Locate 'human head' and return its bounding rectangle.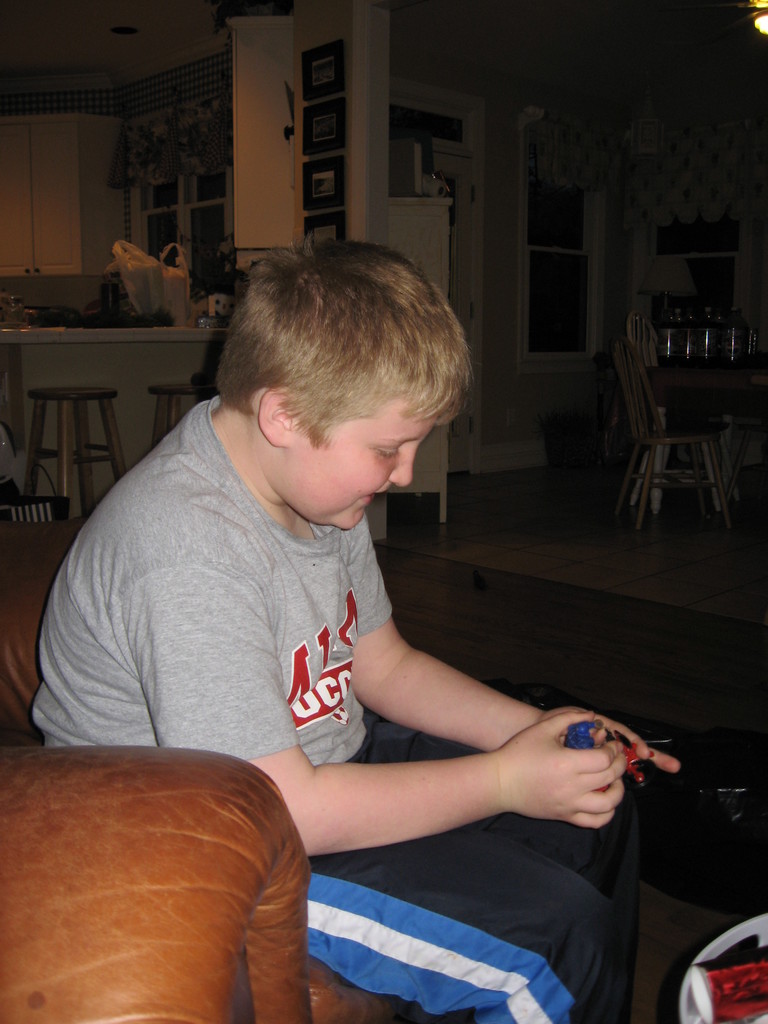
detection(219, 233, 472, 532).
